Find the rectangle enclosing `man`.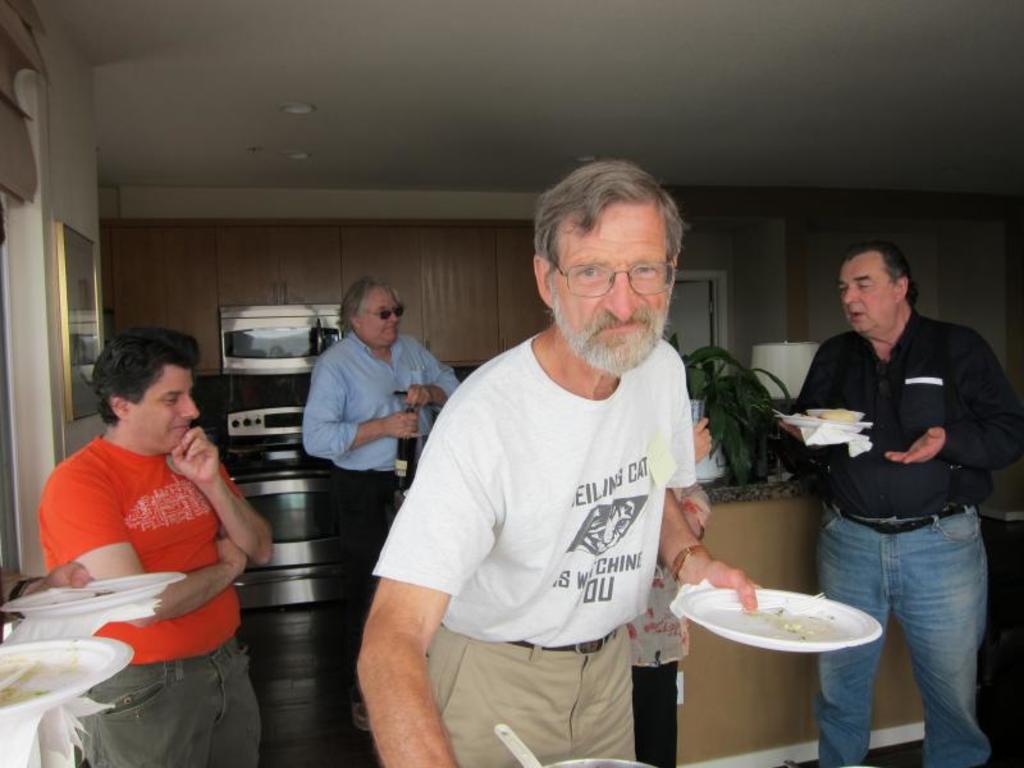
372,165,745,767.
